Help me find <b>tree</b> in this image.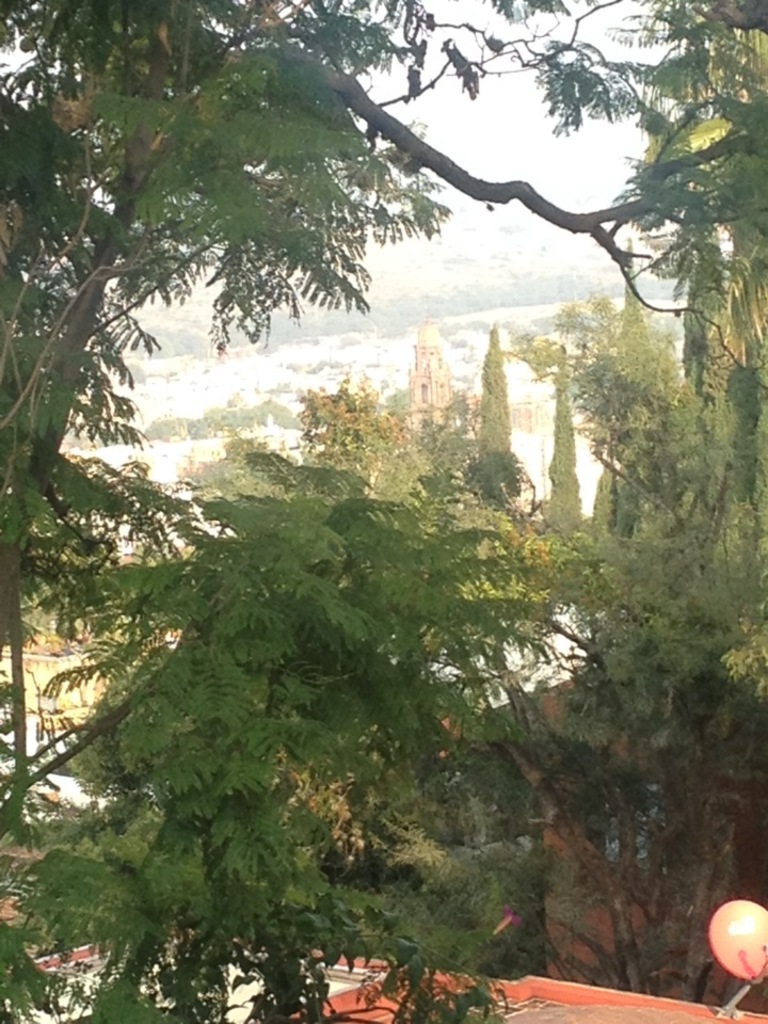
Found it: detection(0, 0, 450, 563).
